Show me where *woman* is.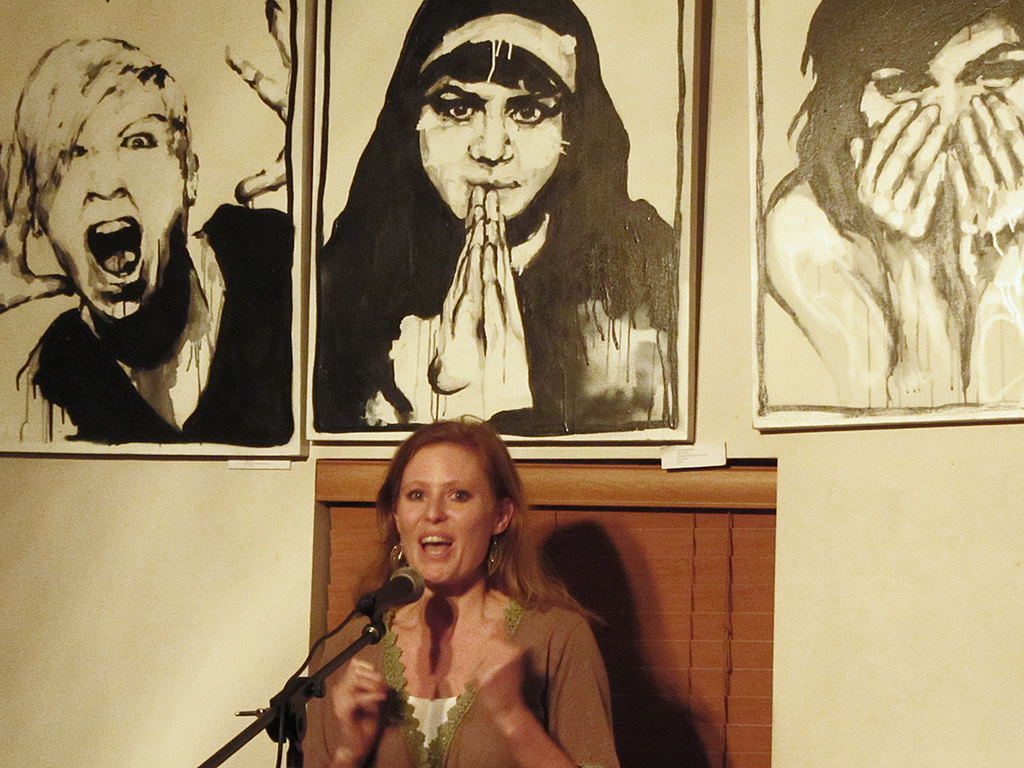
*woman* is at {"x1": 315, "y1": 0, "x2": 678, "y2": 445}.
